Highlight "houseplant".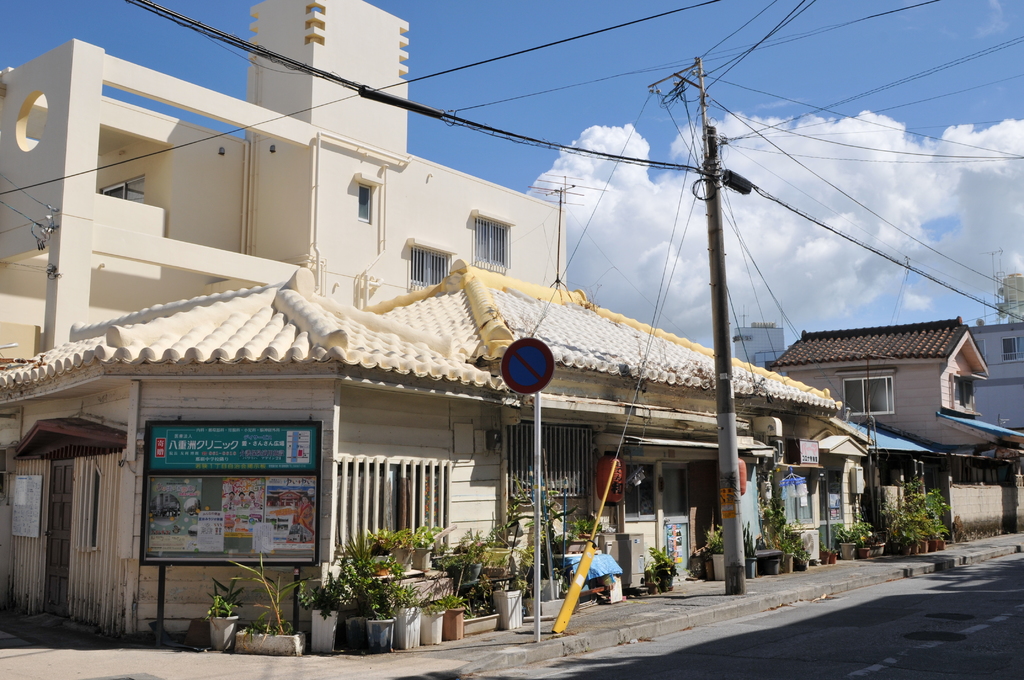
Highlighted region: left=410, top=526, right=446, bottom=571.
